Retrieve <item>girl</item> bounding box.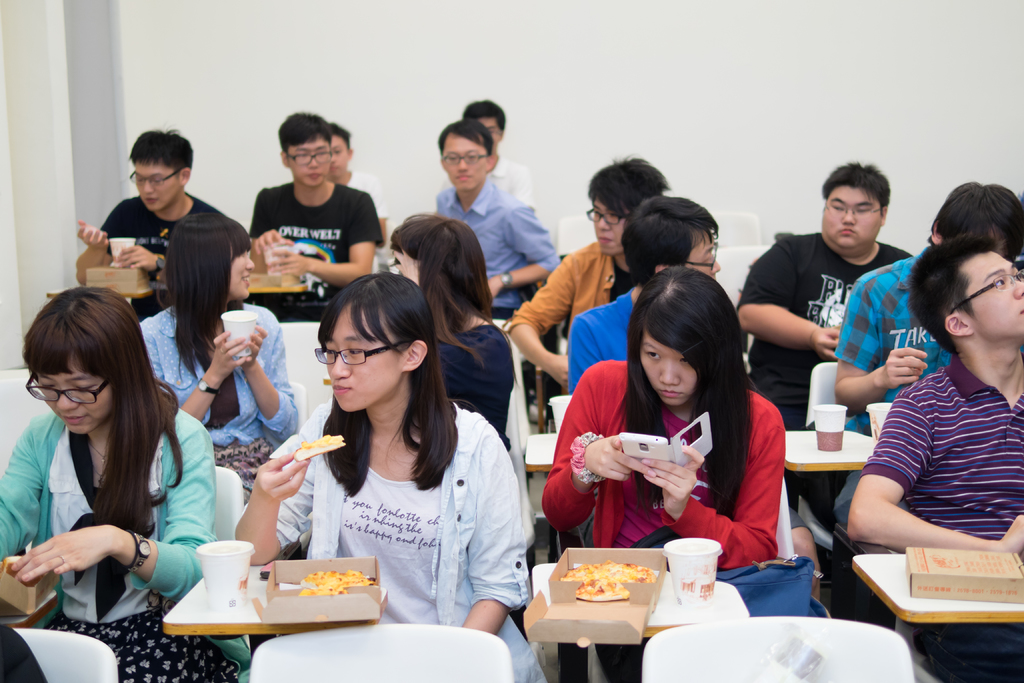
Bounding box: (136, 210, 299, 504).
